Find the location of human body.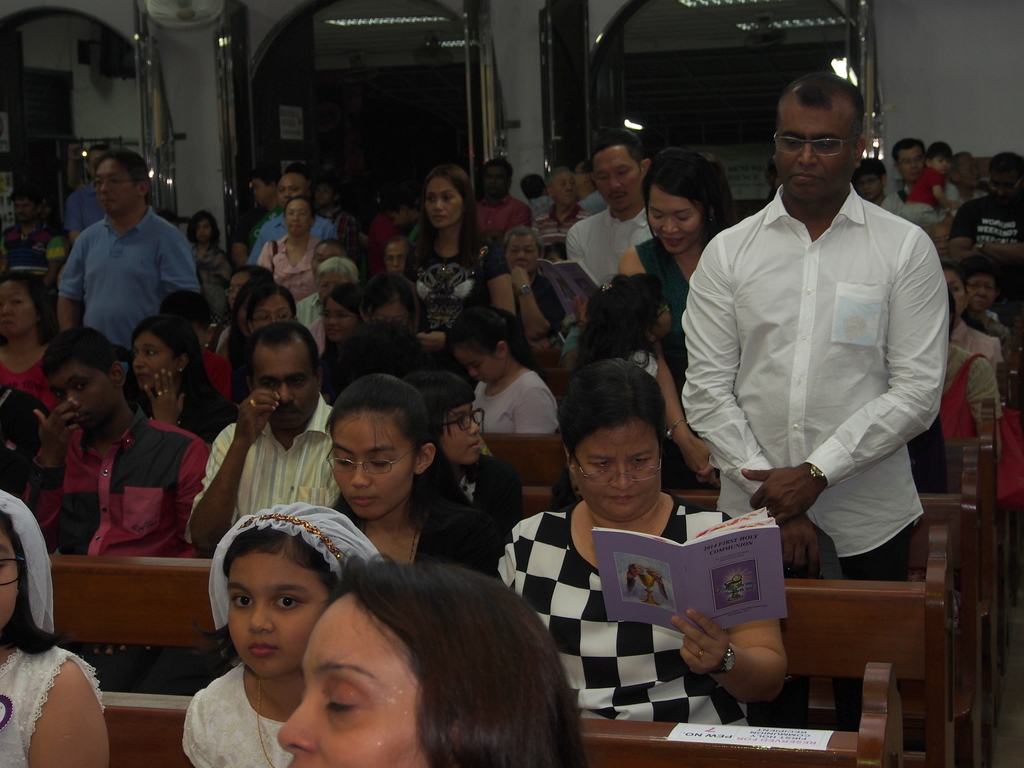
Location: [886,134,949,249].
